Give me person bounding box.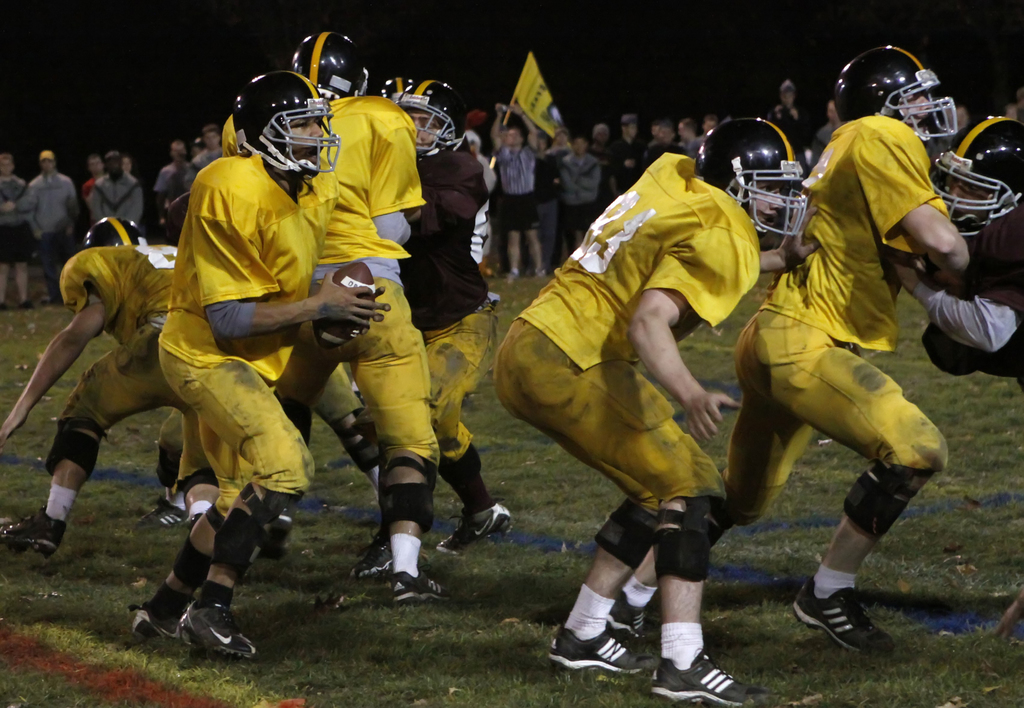
[0,150,34,310].
